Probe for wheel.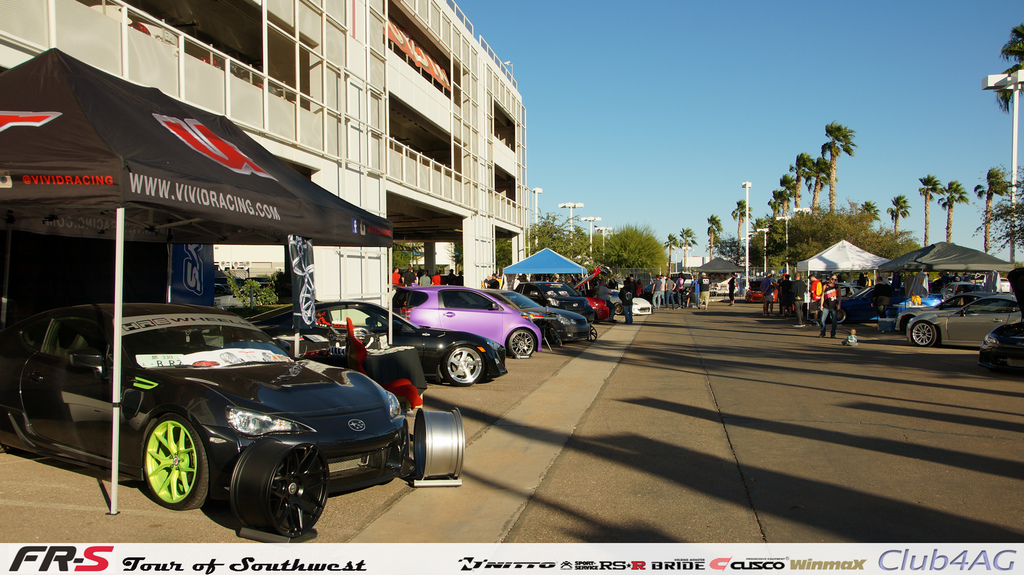
Probe result: box=[828, 308, 847, 324].
